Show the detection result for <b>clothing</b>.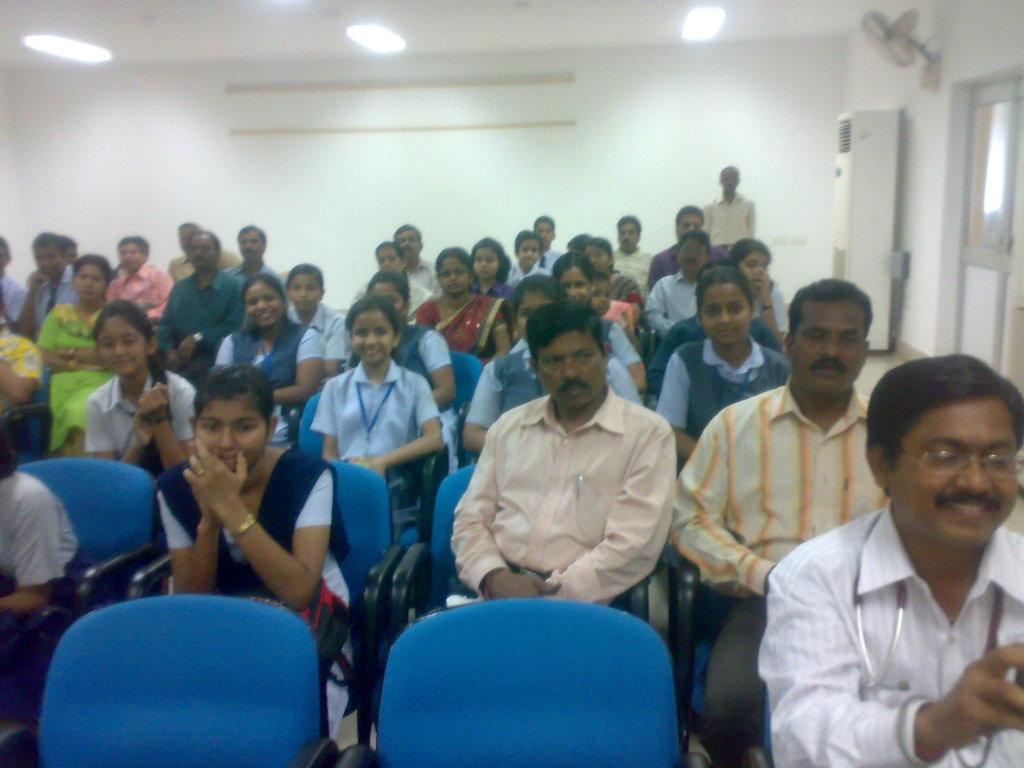
left=747, top=274, right=787, bottom=333.
